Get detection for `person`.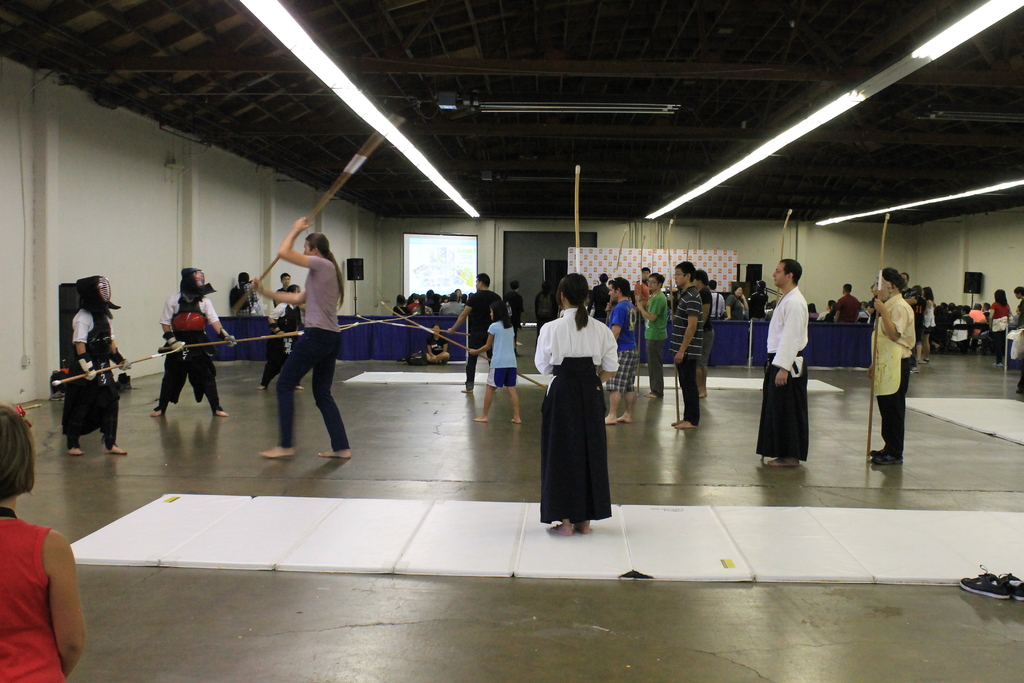
Detection: 508,275,531,324.
